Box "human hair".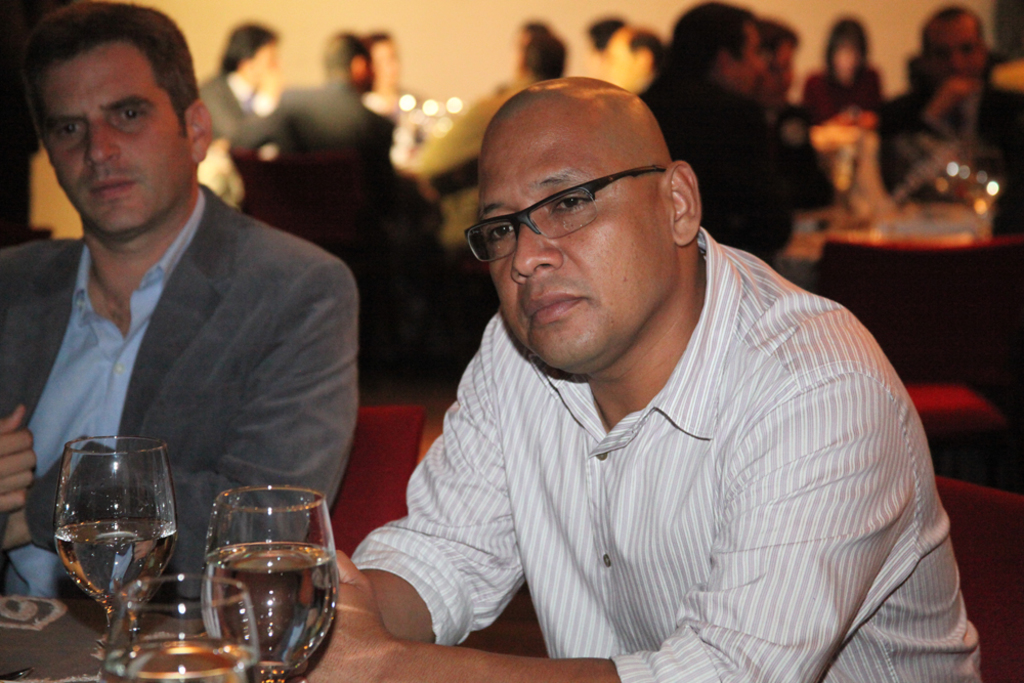
<box>757,17,798,65</box>.
